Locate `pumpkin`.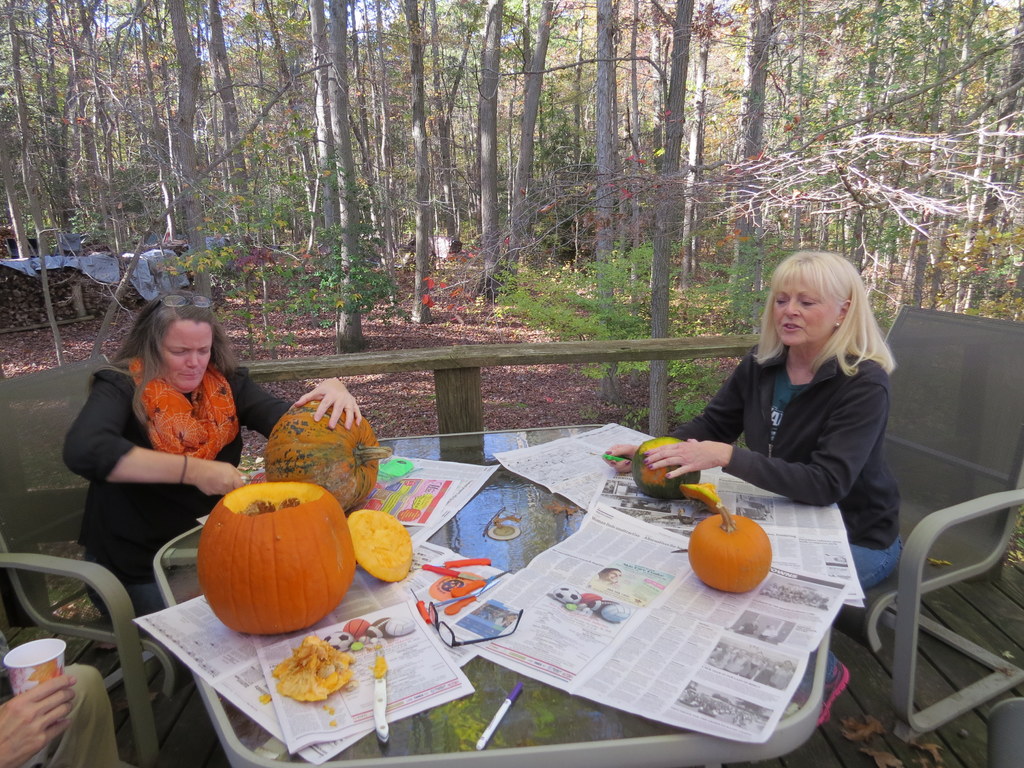
Bounding box: detection(264, 395, 392, 511).
